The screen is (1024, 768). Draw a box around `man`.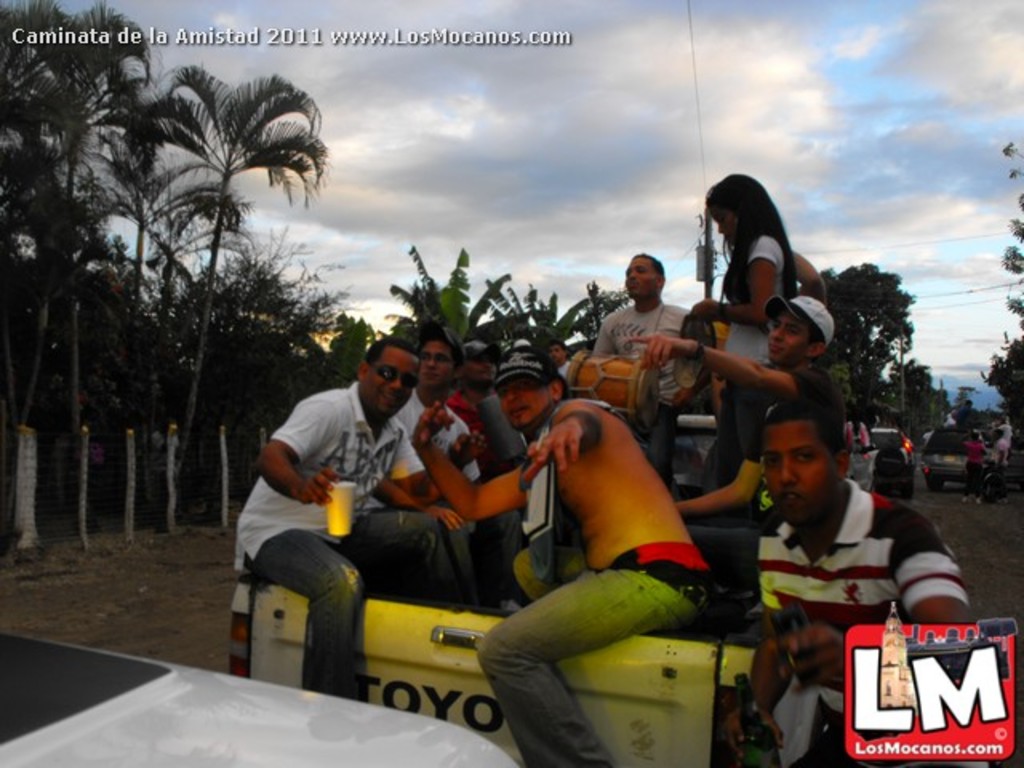
locate(405, 325, 723, 766).
